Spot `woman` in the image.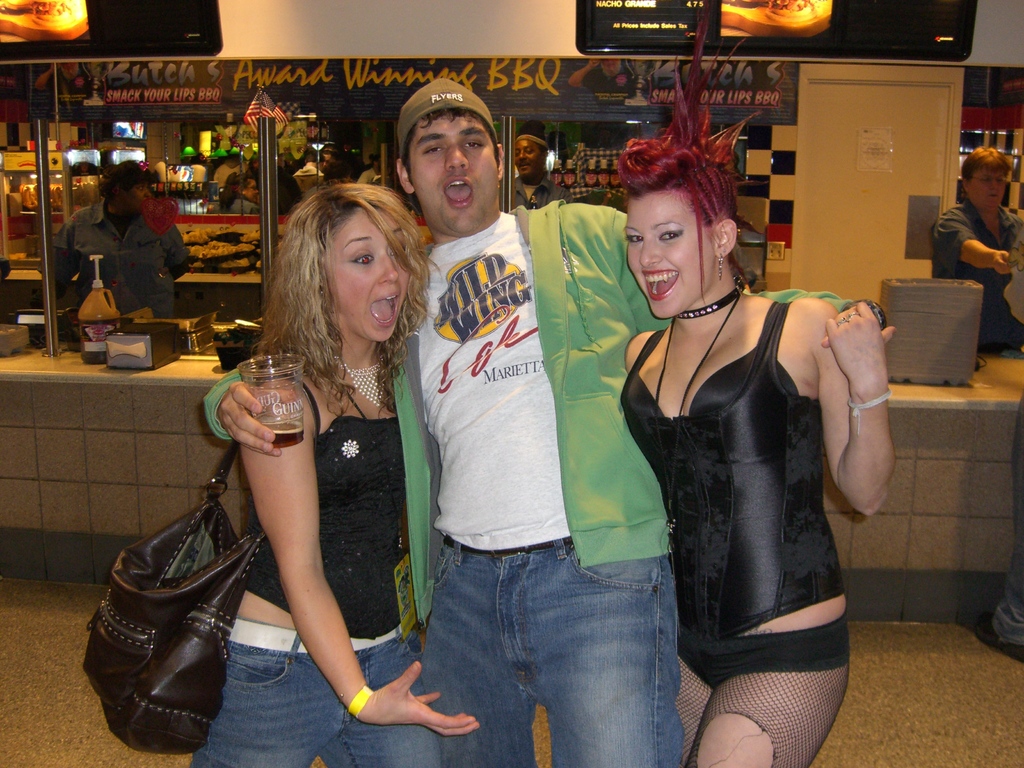
`woman` found at l=42, t=157, r=198, b=322.
